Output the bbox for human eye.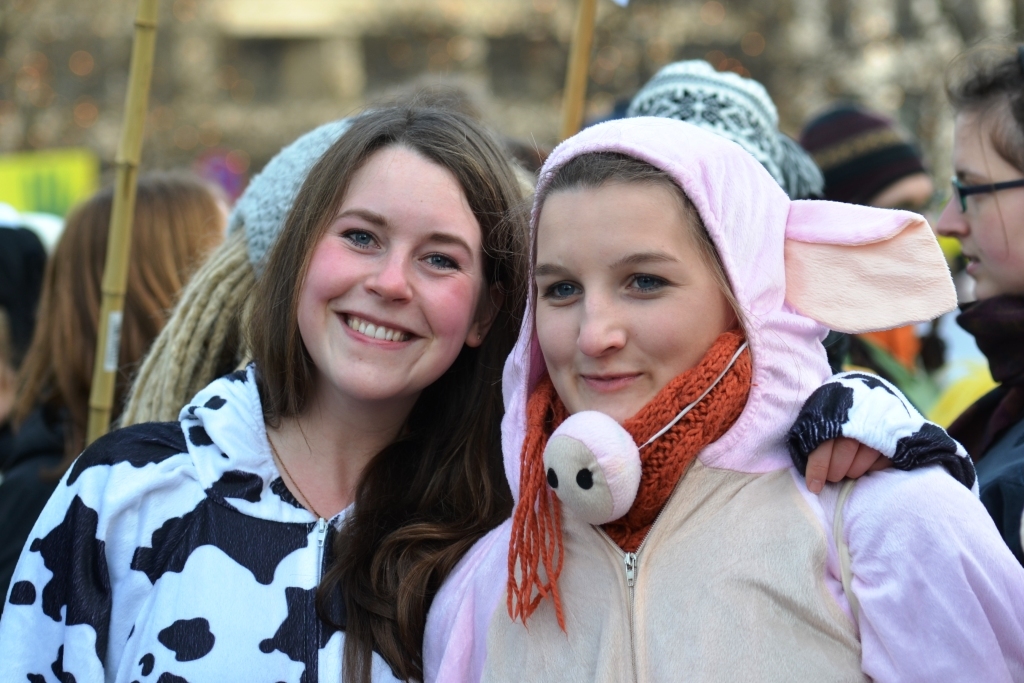
bbox=[337, 224, 390, 259].
